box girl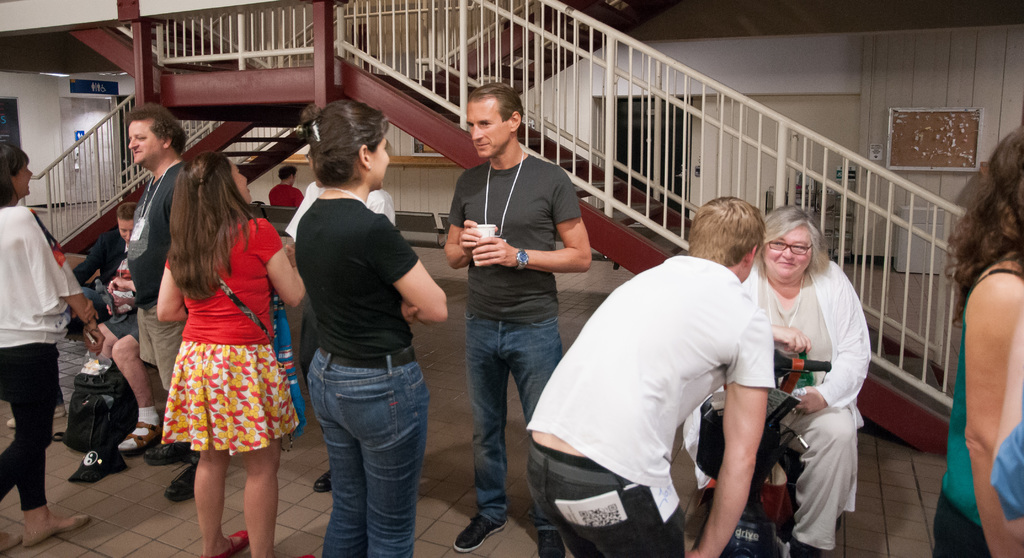
region(163, 152, 305, 557)
